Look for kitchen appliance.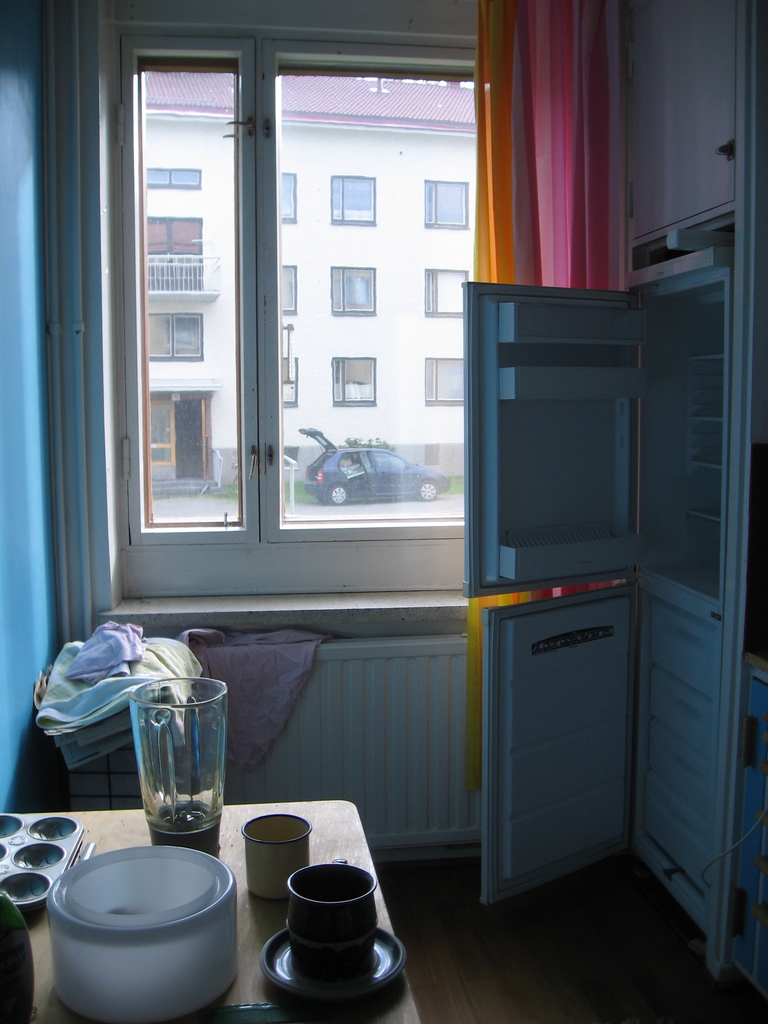
Found: (left=259, top=925, right=404, bottom=1012).
